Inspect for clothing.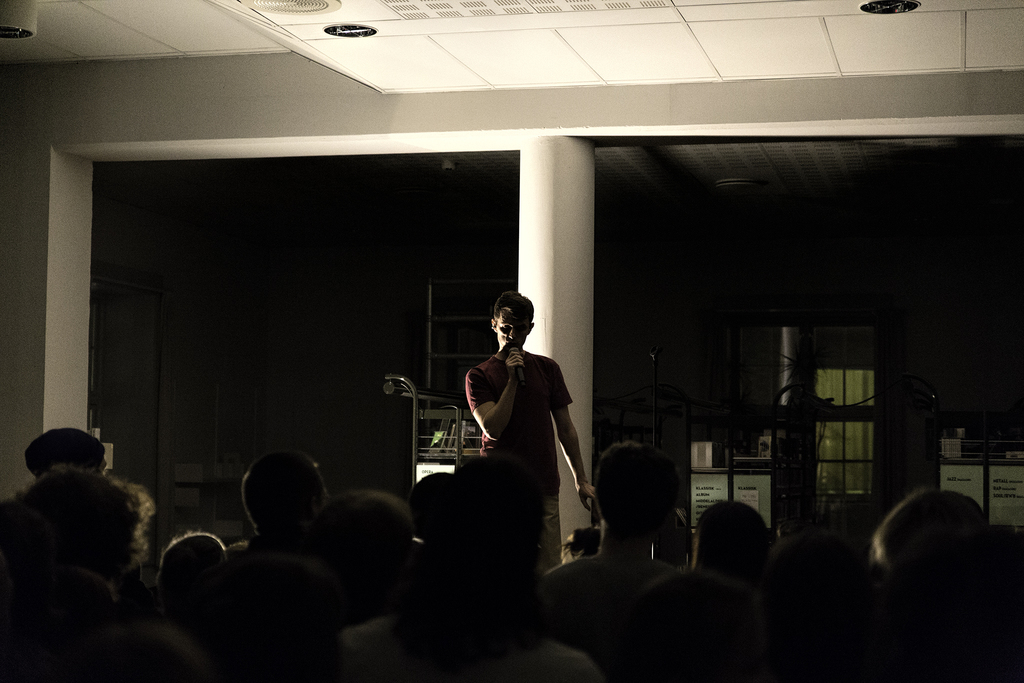
Inspection: (541,556,673,638).
